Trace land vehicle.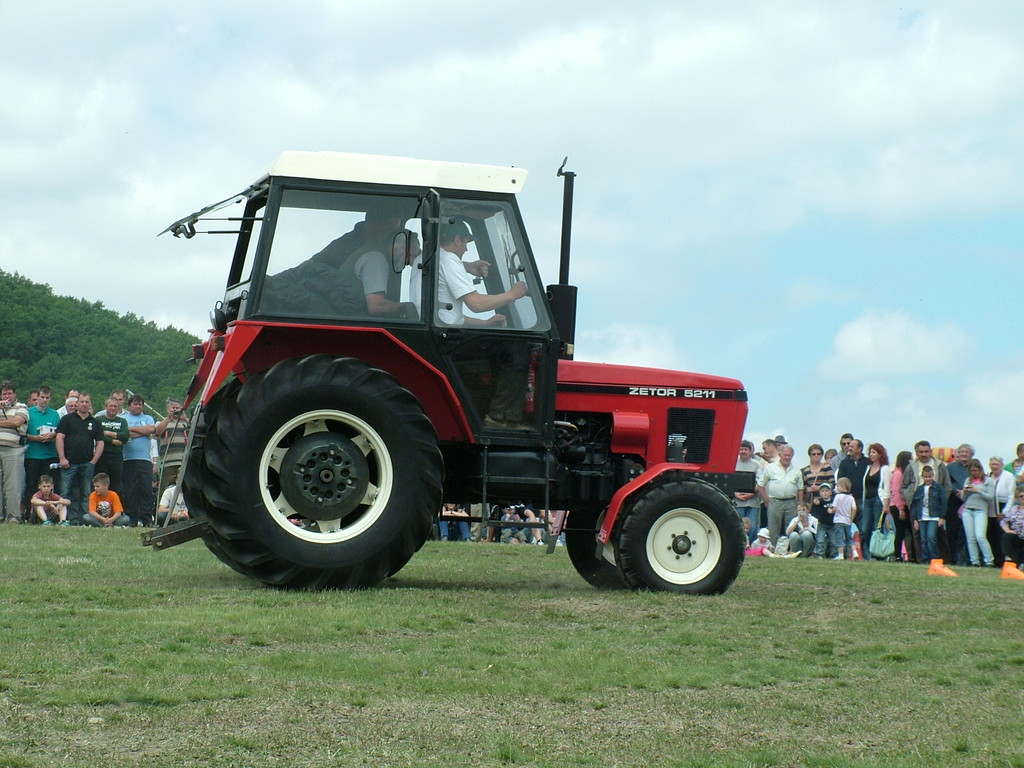
Traced to detection(150, 166, 781, 606).
